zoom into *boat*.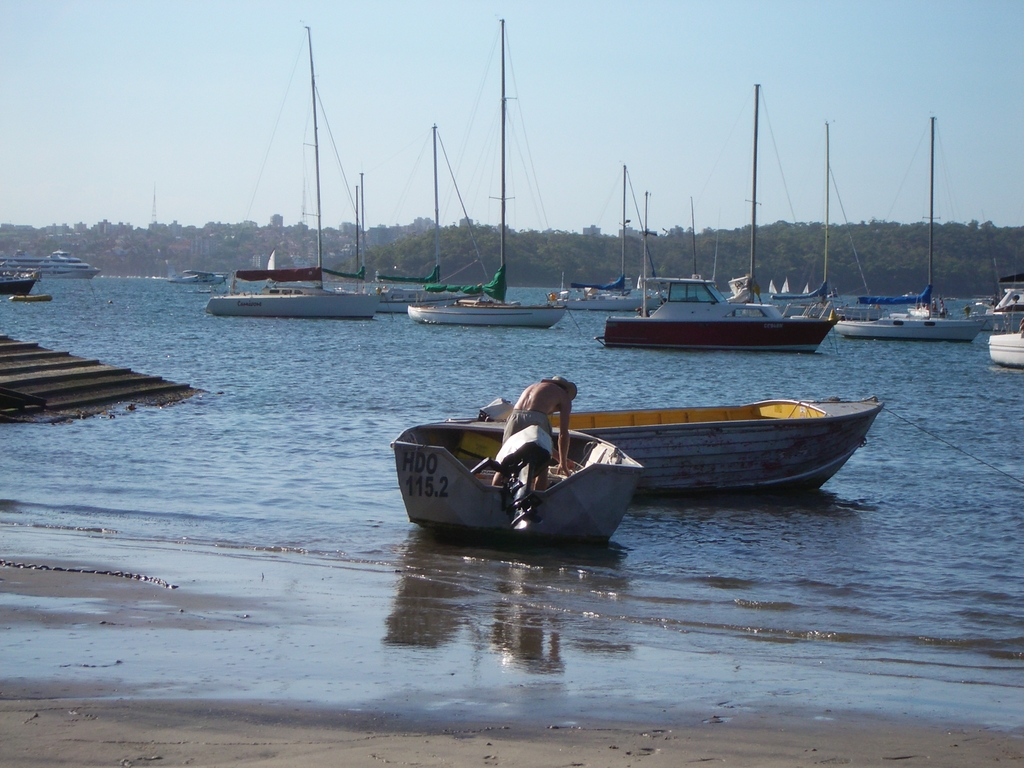
Zoom target: crop(168, 265, 223, 285).
